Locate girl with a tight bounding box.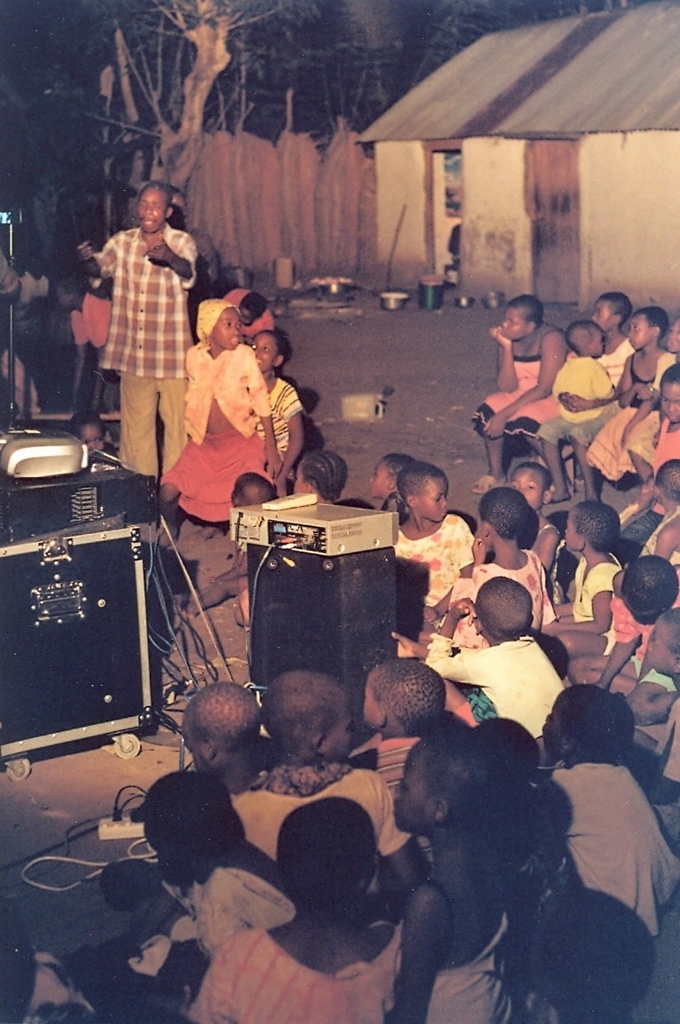
box(393, 464, 472, 626).
